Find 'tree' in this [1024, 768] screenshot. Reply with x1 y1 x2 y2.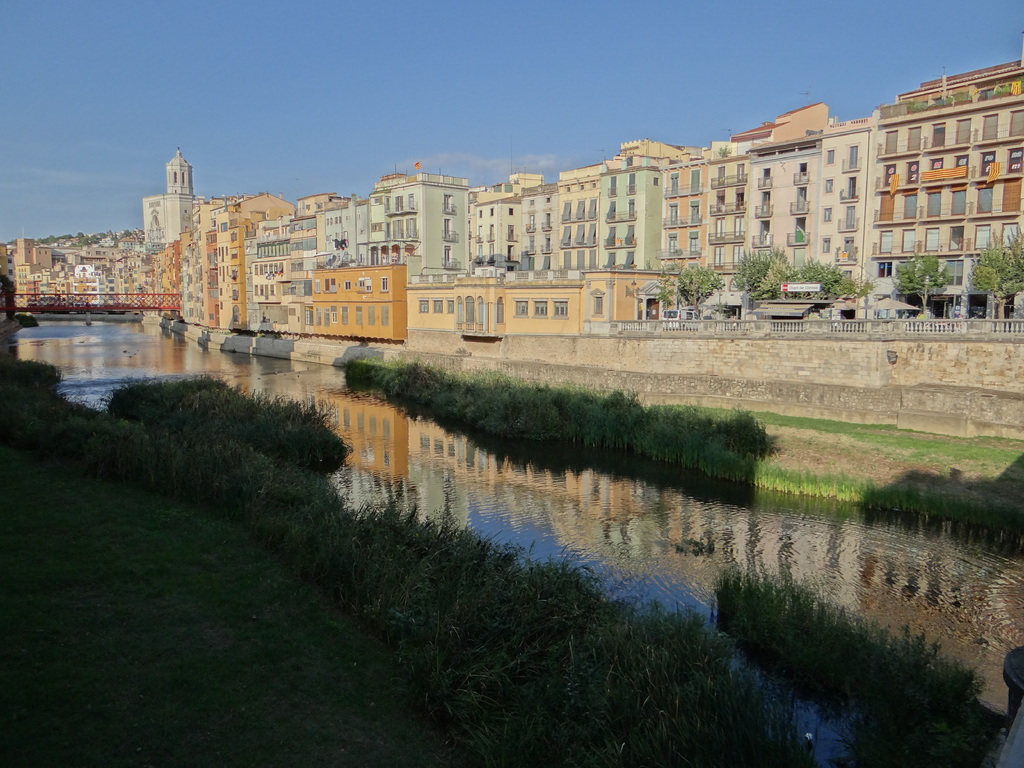
890 251 948 316.
